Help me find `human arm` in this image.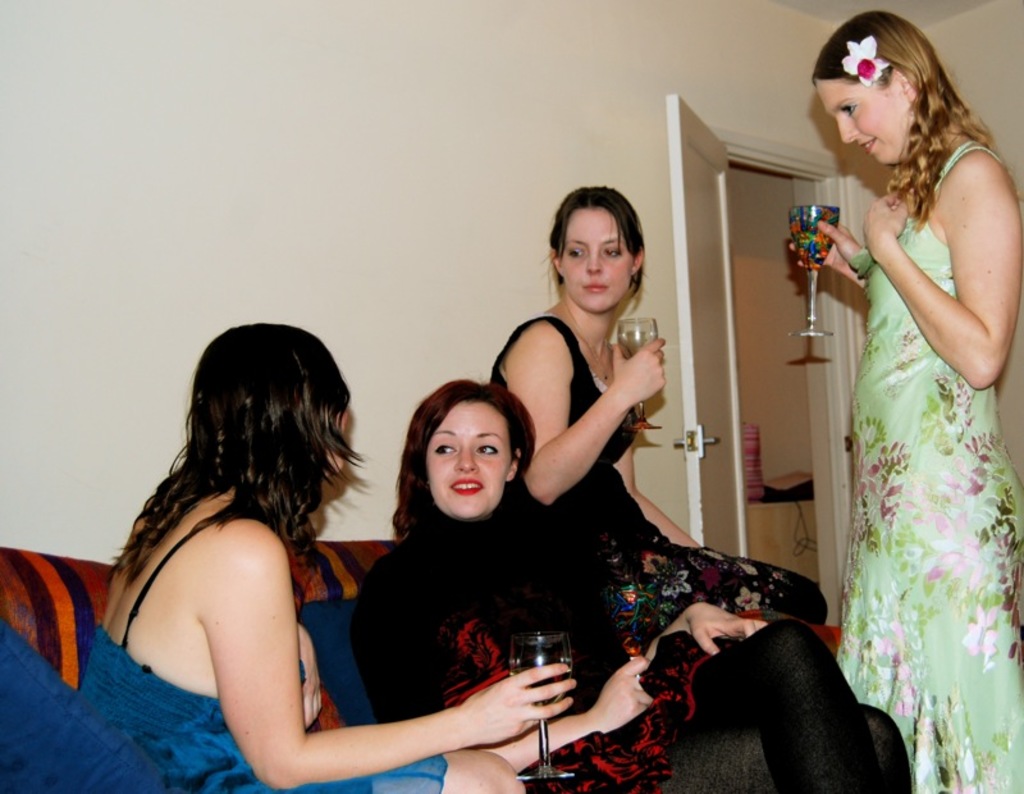
Found it: <box>484,662,646,758</box>.
